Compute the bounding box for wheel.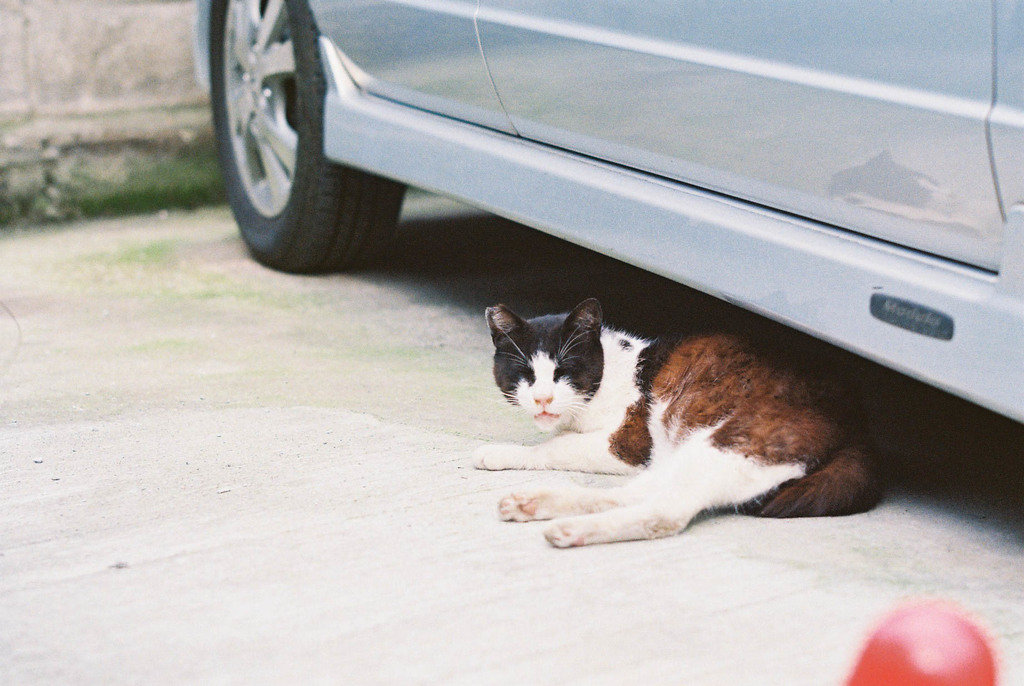
l=197, t=1, r=346, b=206.
